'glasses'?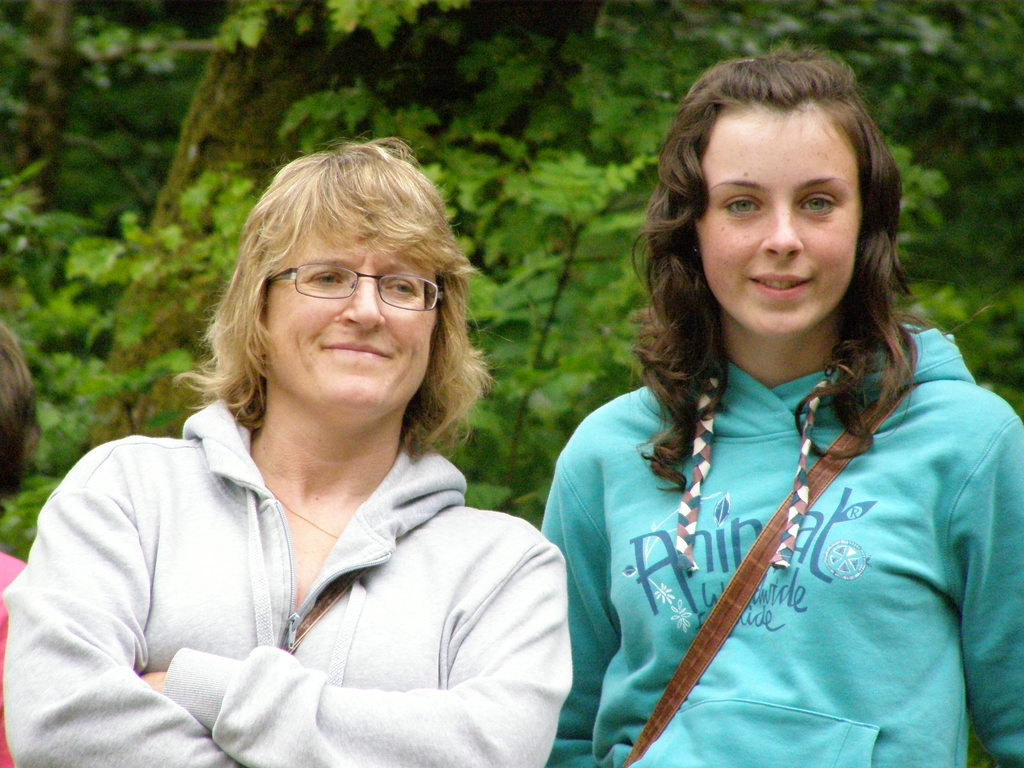
left=265, top=254, right=437, bottom=323
